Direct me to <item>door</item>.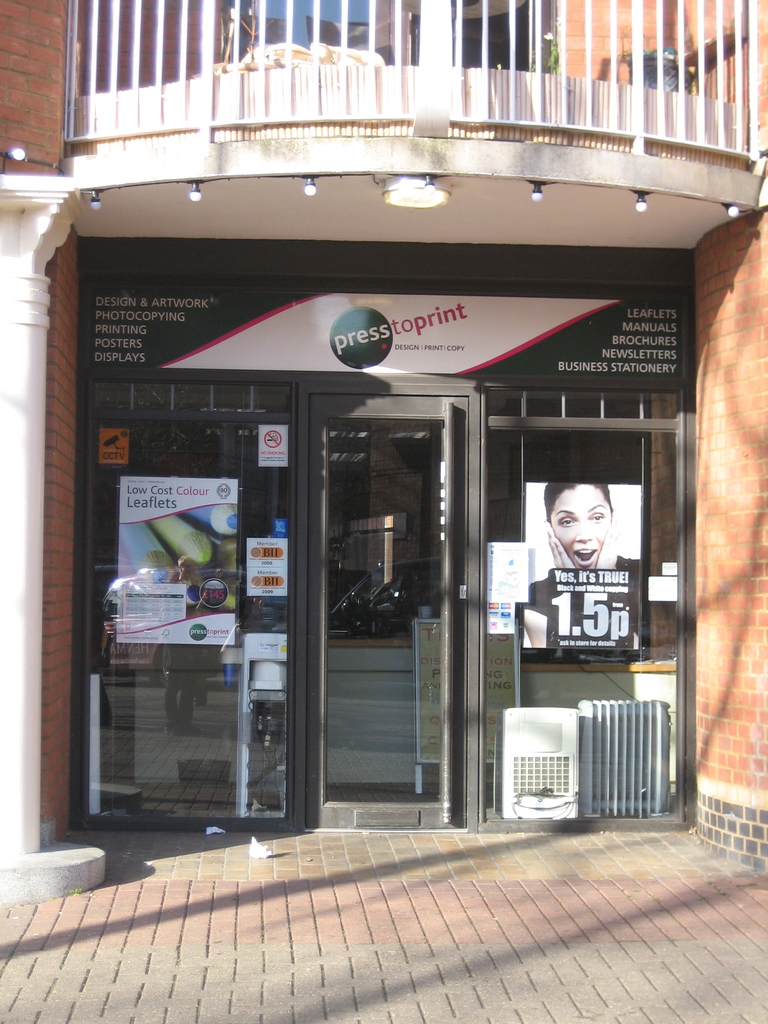
Direction: {"left": 310, "top": 392, "right": 463, "bottom": 836}.
